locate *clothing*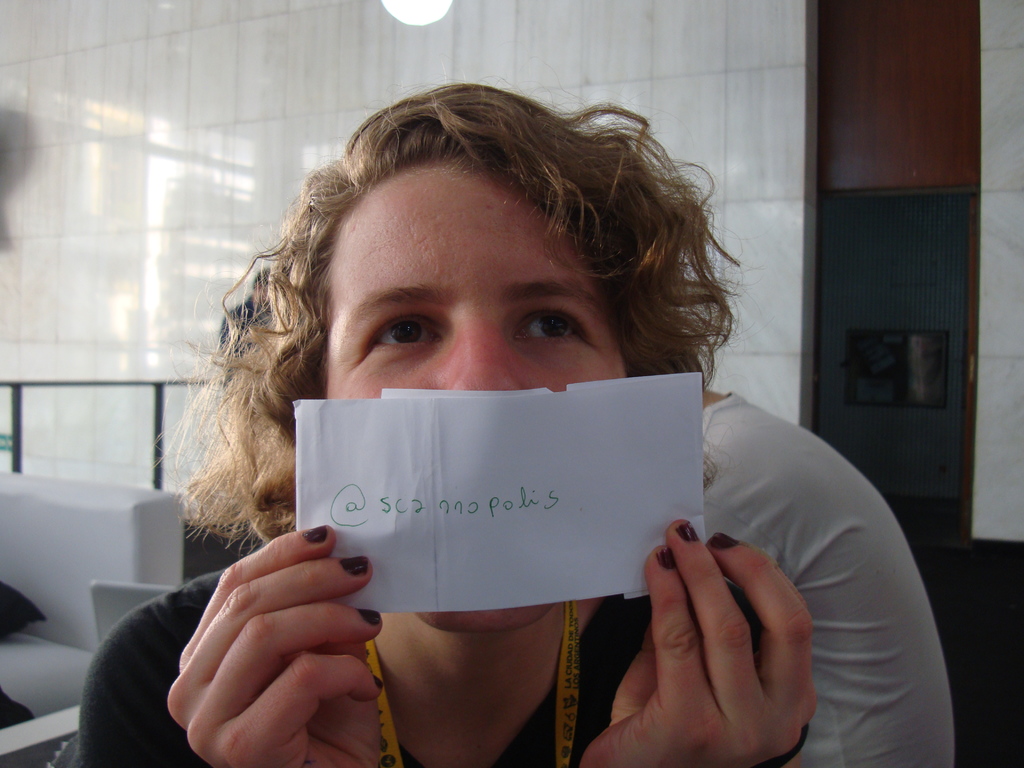
[700,388,953,767]
